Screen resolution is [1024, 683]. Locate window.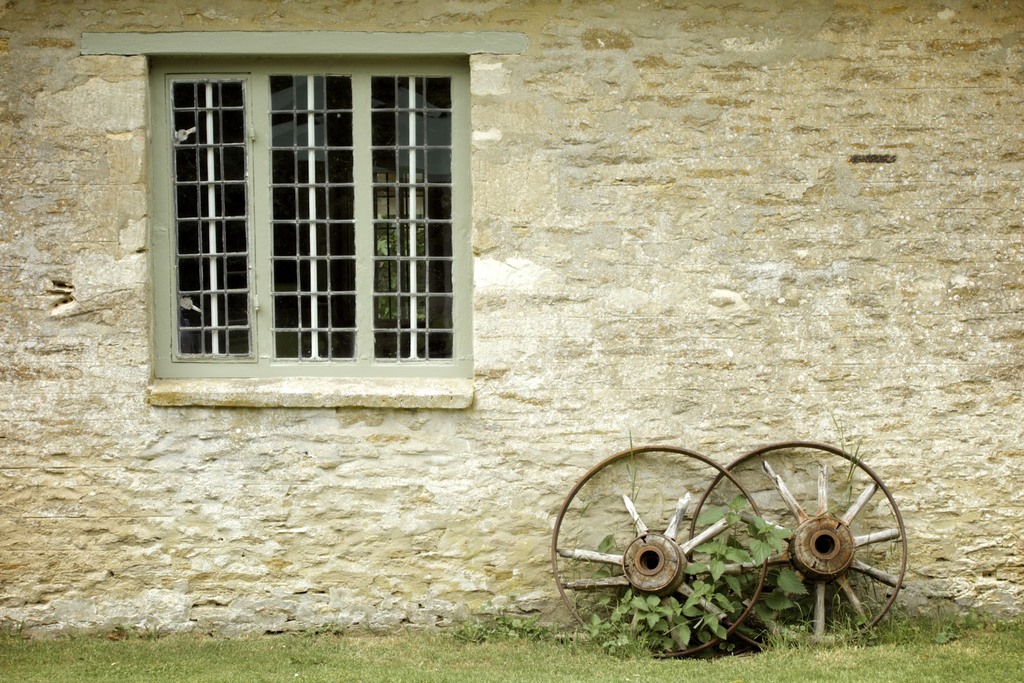
137 25 492 405.
